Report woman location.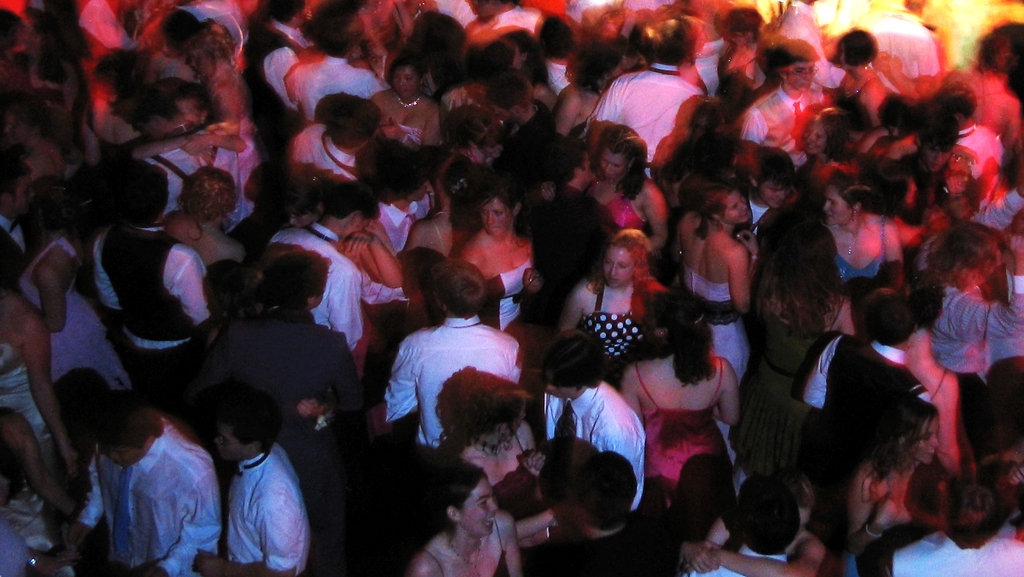
Report: (0, 405, 75, 574).
